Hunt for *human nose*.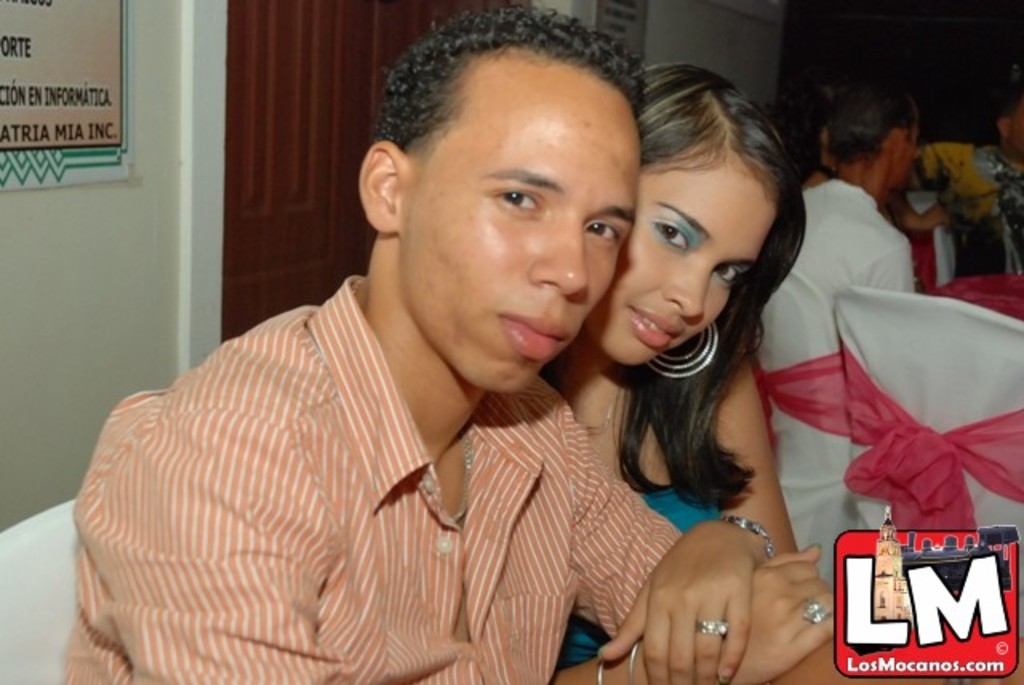
Hunted down at {"x1": 666, "y1": 264, "x2": 715, "y2": 318}.
